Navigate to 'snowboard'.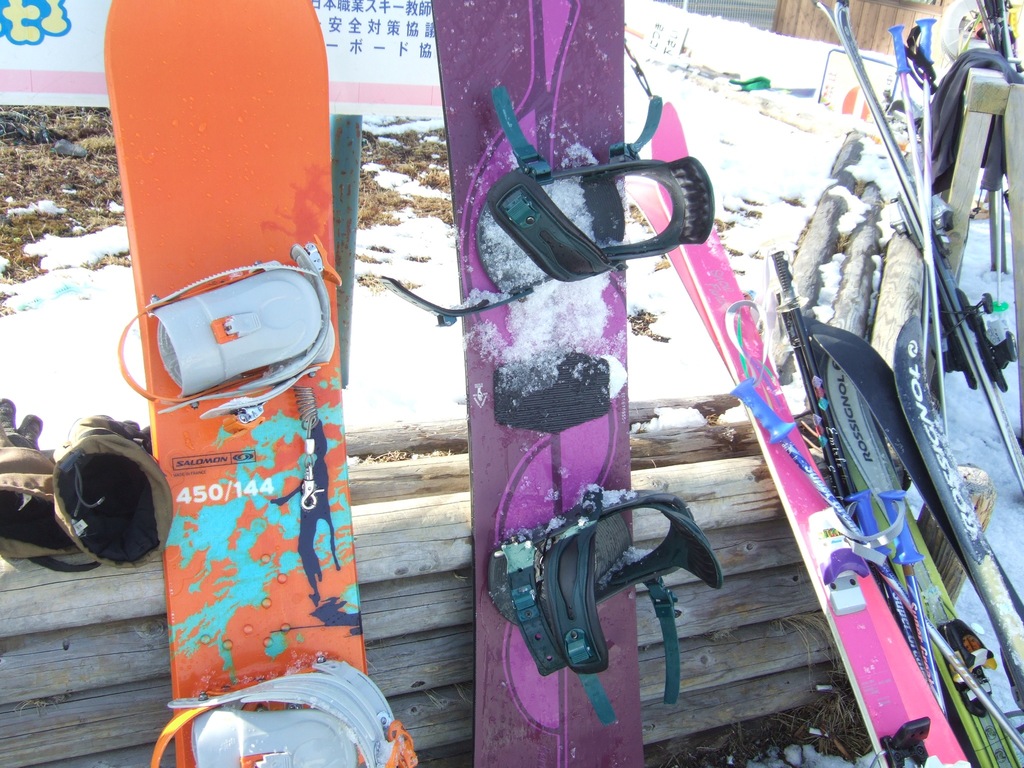
Navigation target: bbox(378, 0, 724, 767).
